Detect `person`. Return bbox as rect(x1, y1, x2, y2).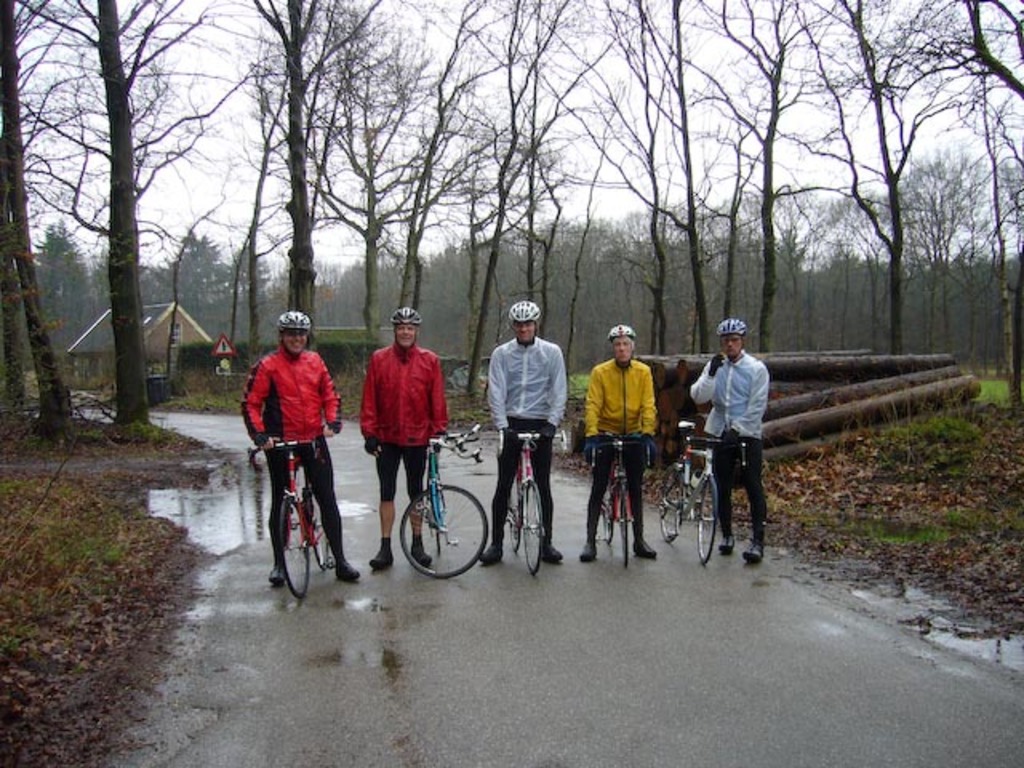
rect(248, 299, 334, 589).
